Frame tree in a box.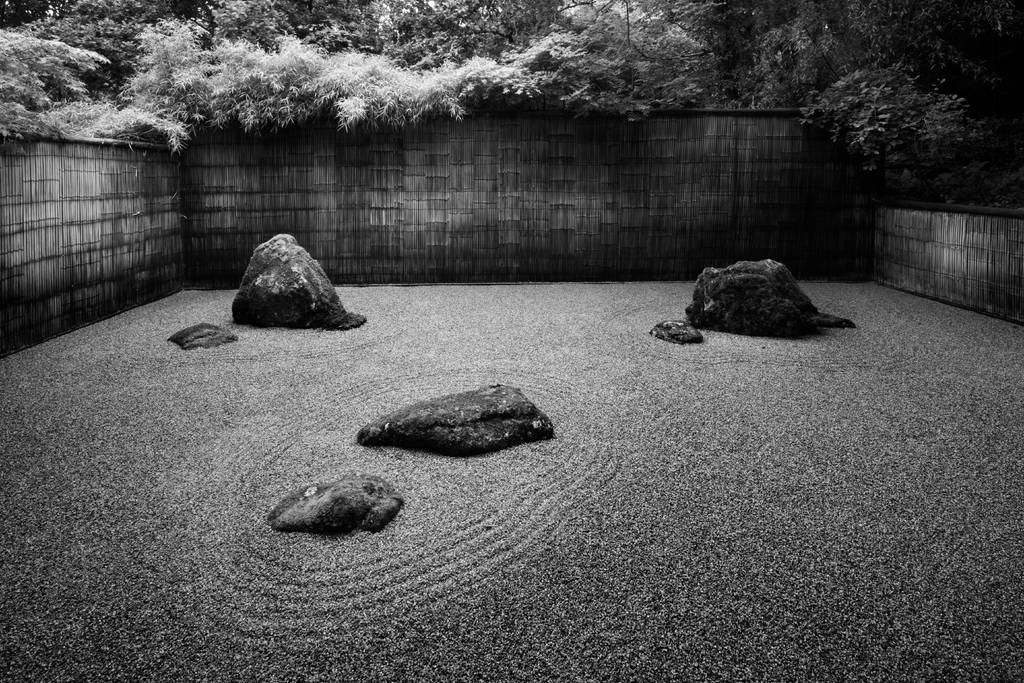
rect(183, 0, 310, 55).
